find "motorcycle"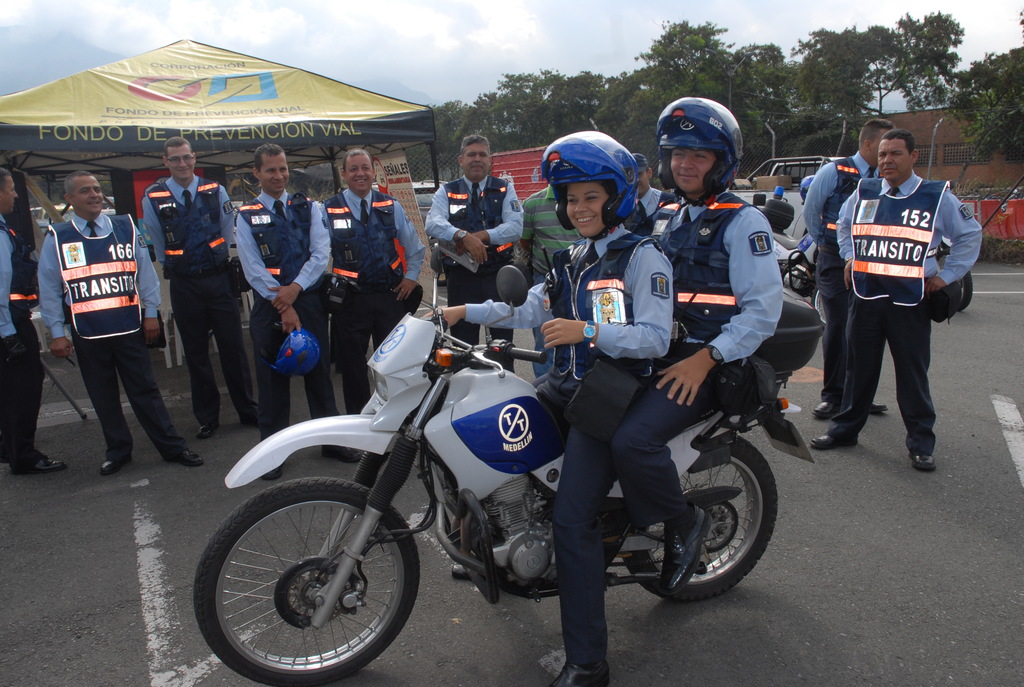
Rect(195, 287, 794, 664)
